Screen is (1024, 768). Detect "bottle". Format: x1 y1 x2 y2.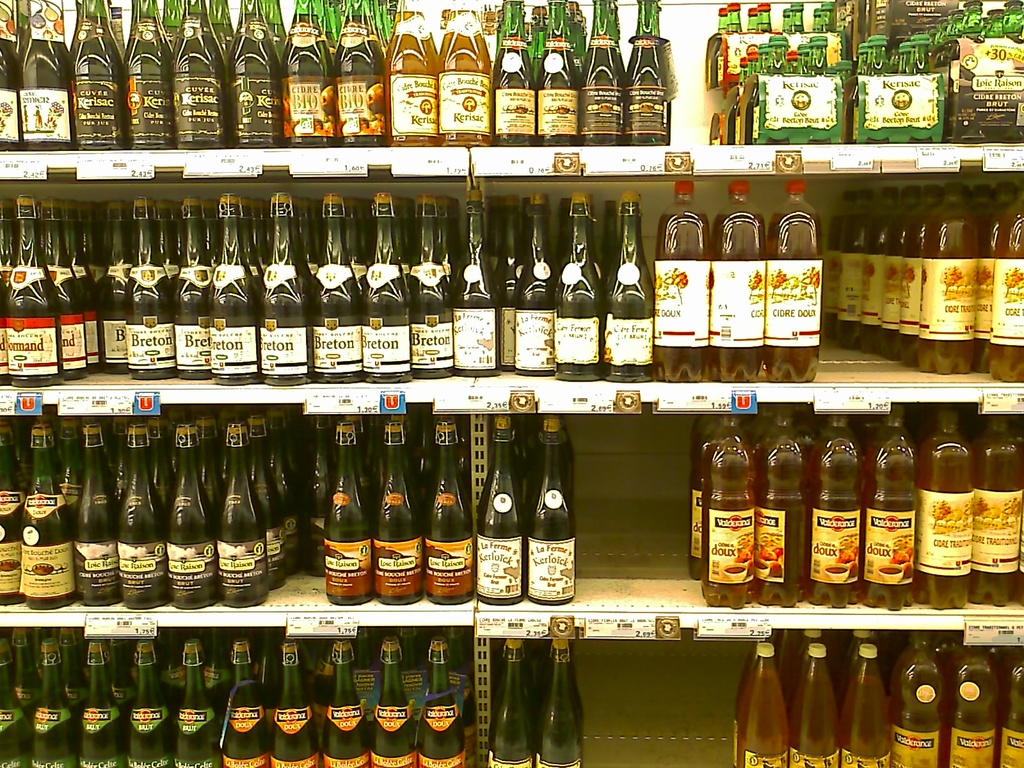
323 419 374 614.
